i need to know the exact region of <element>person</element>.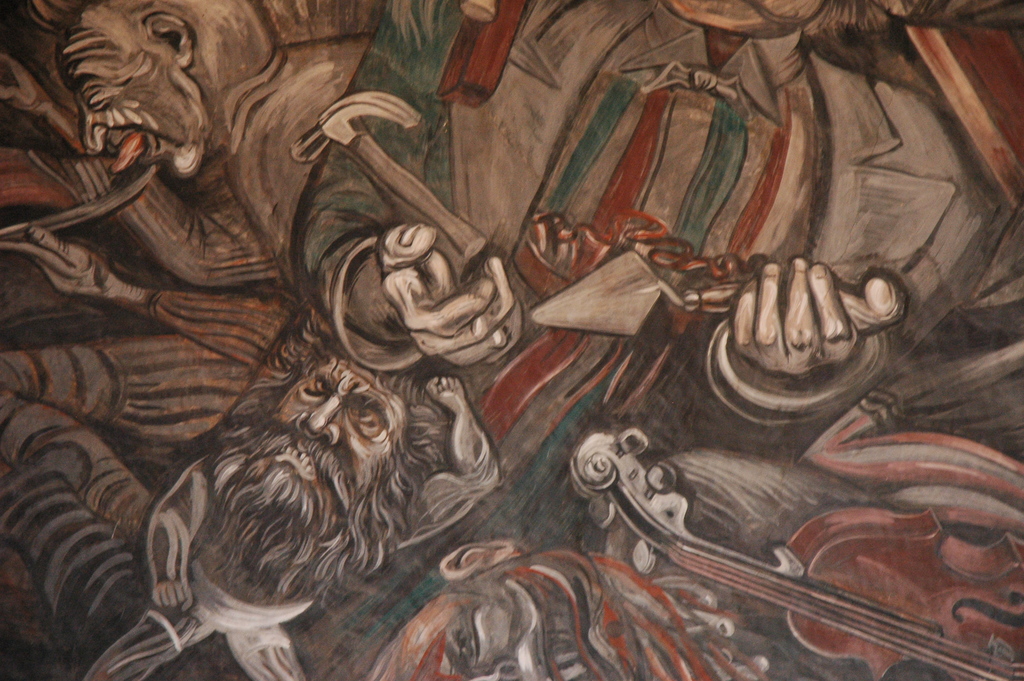
Region: x1=0 y1=0 x2=354 y2=361.
